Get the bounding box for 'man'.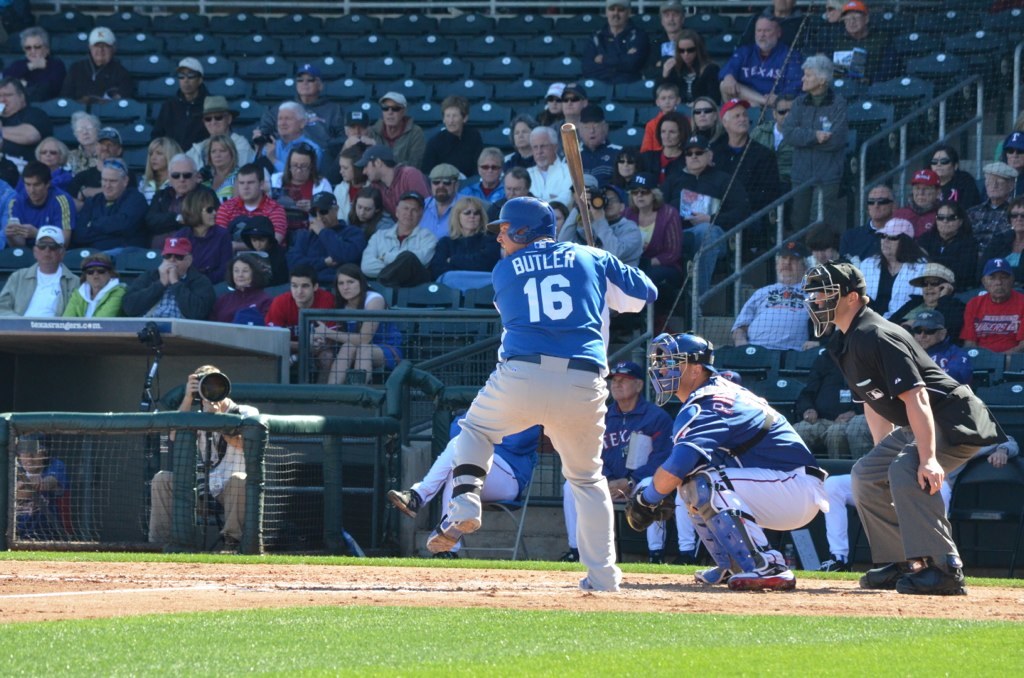
x1=288 y1=189 x2=360 y2=282.
